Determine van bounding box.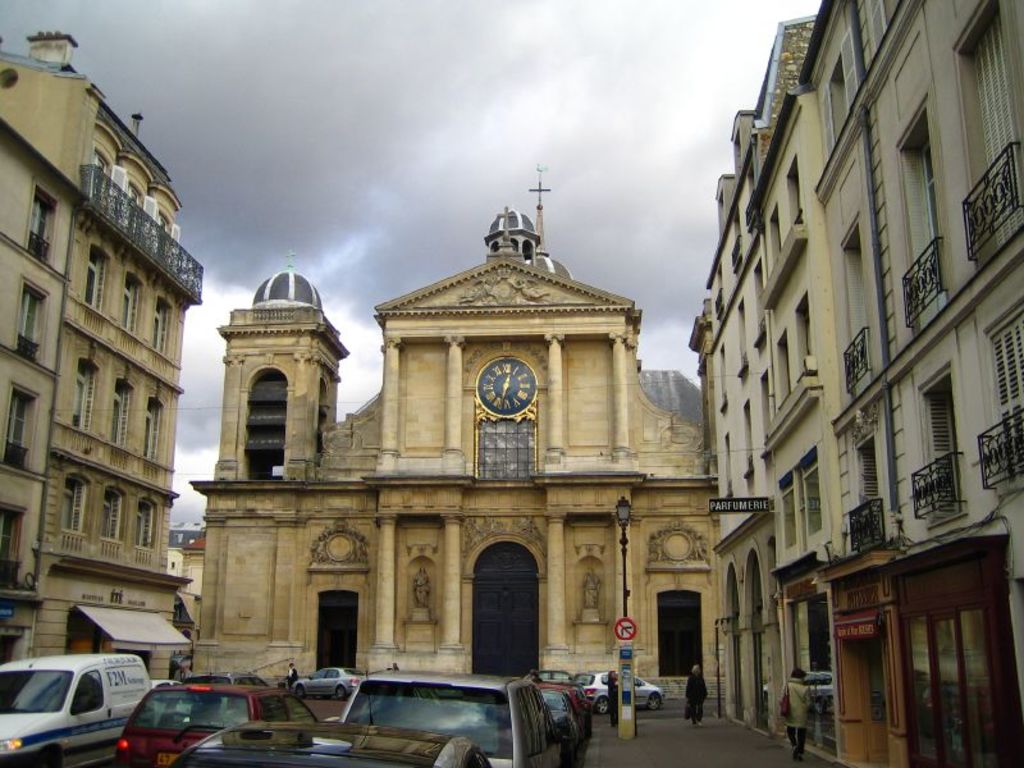
Determined: region(334, 667, 575, 767).
